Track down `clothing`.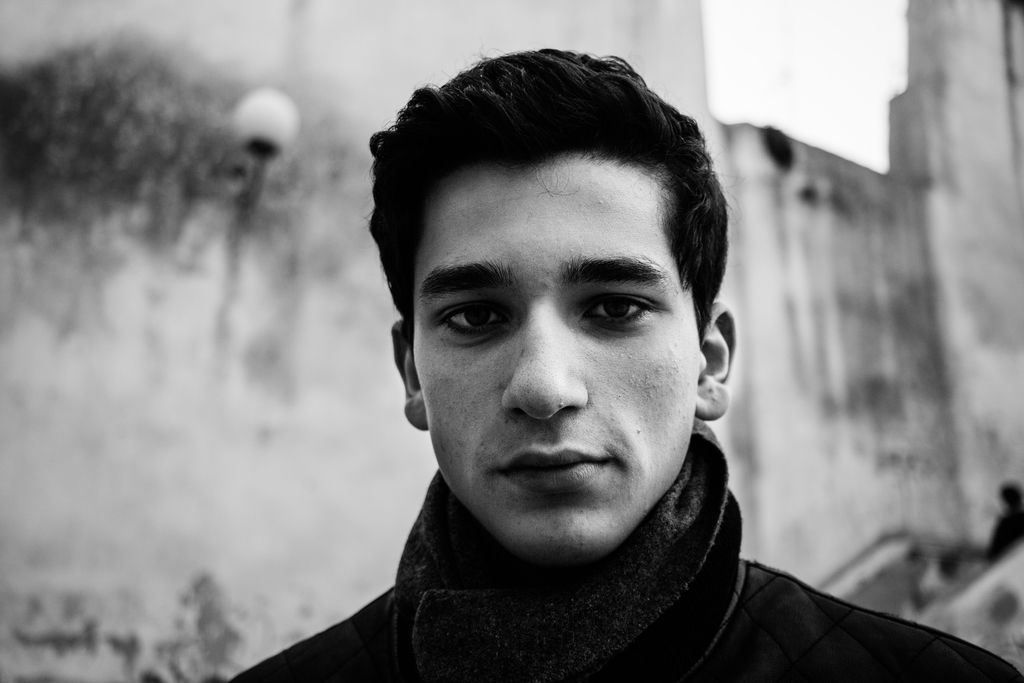
Tracked to 141 442 959 682.
